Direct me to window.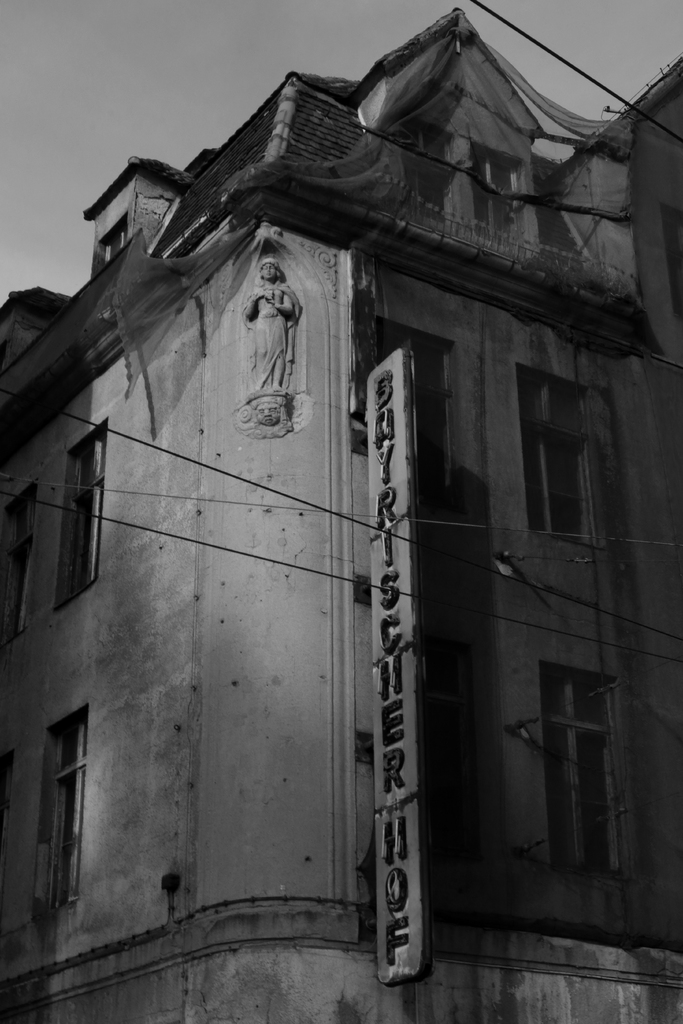
Direction: region(374, 314, 453, 504).
